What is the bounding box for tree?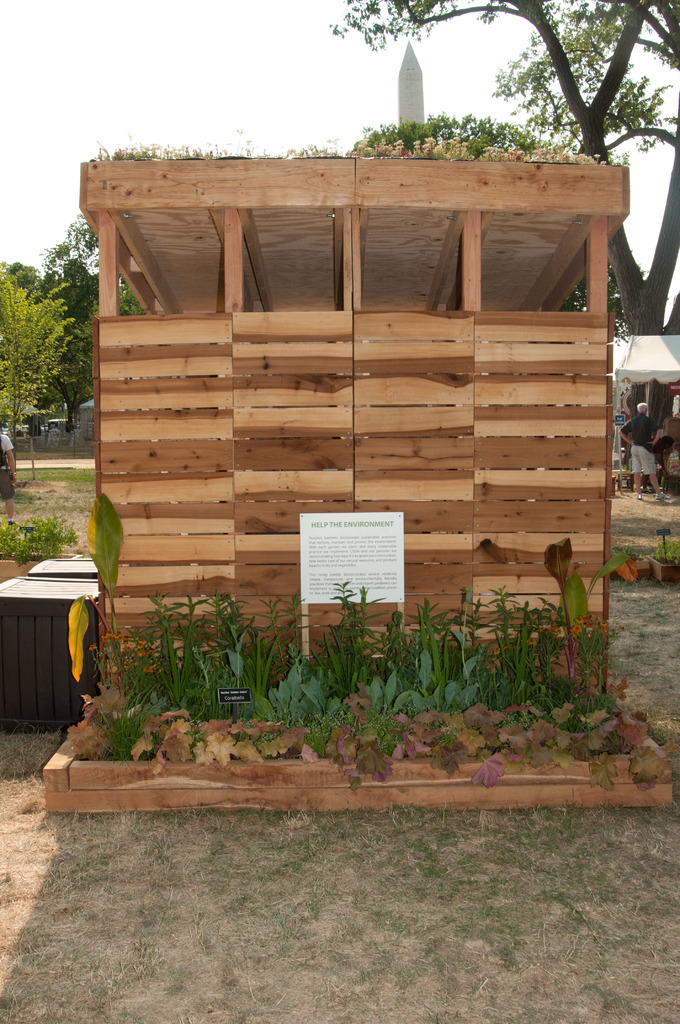
(left=343, top=108, right=590, bottom=163).
